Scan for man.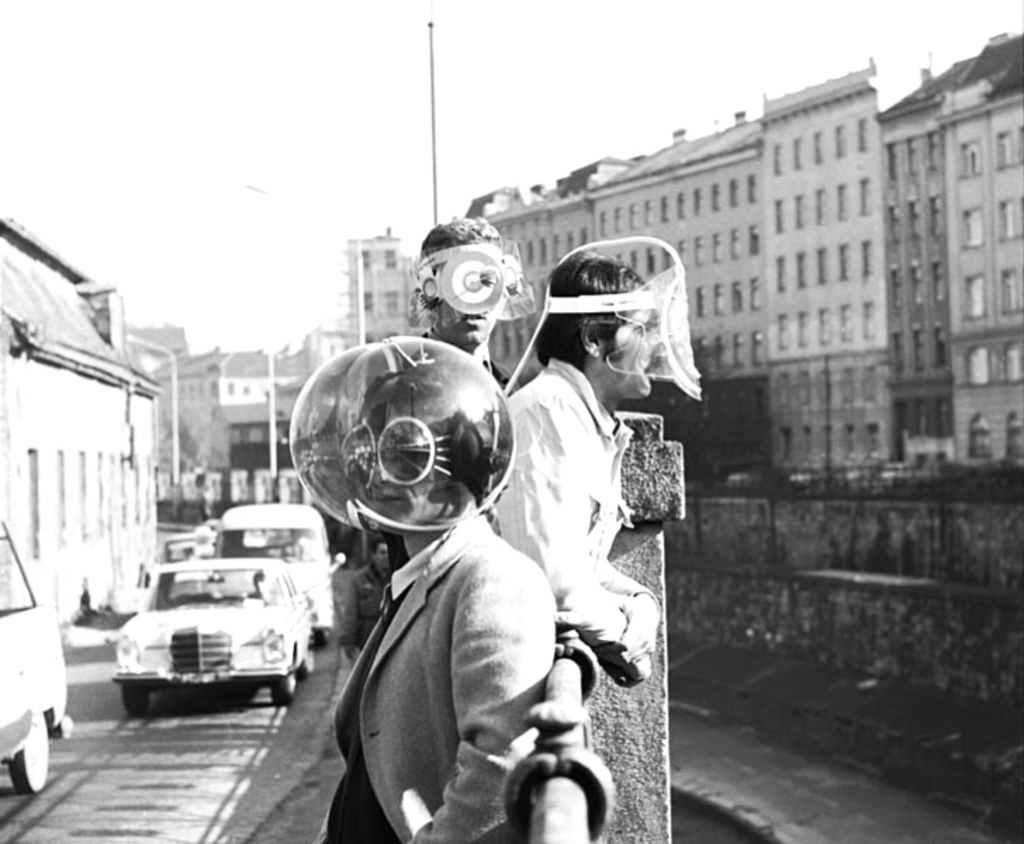
Scan result: bbox=(295, 331, 594, 830).
